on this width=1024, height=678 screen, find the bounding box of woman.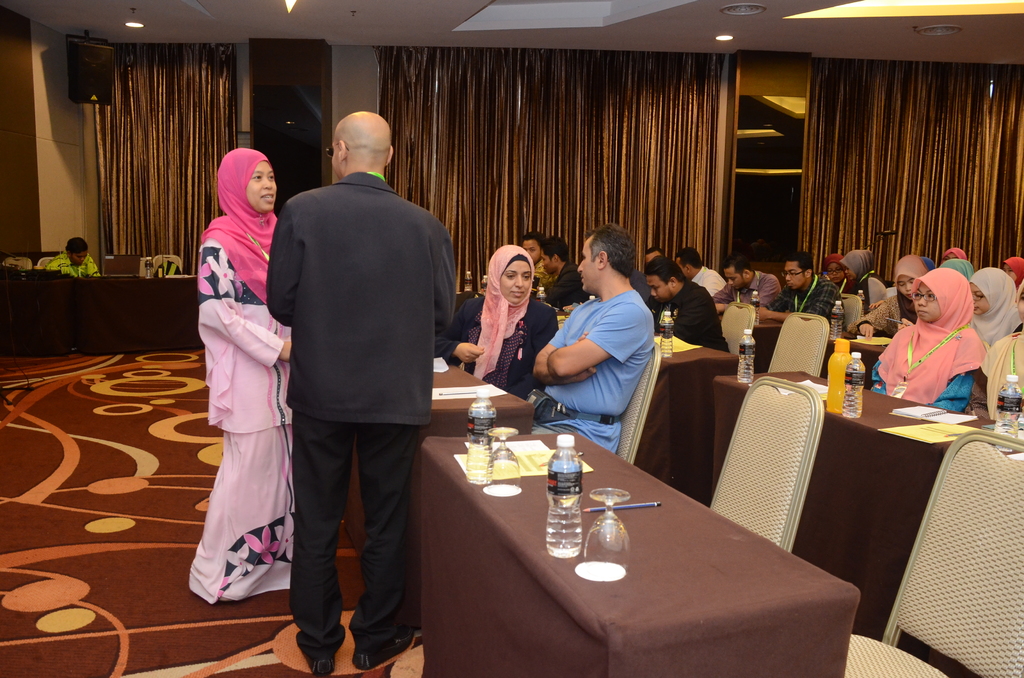
Bounding box: 842:254:931:339.
